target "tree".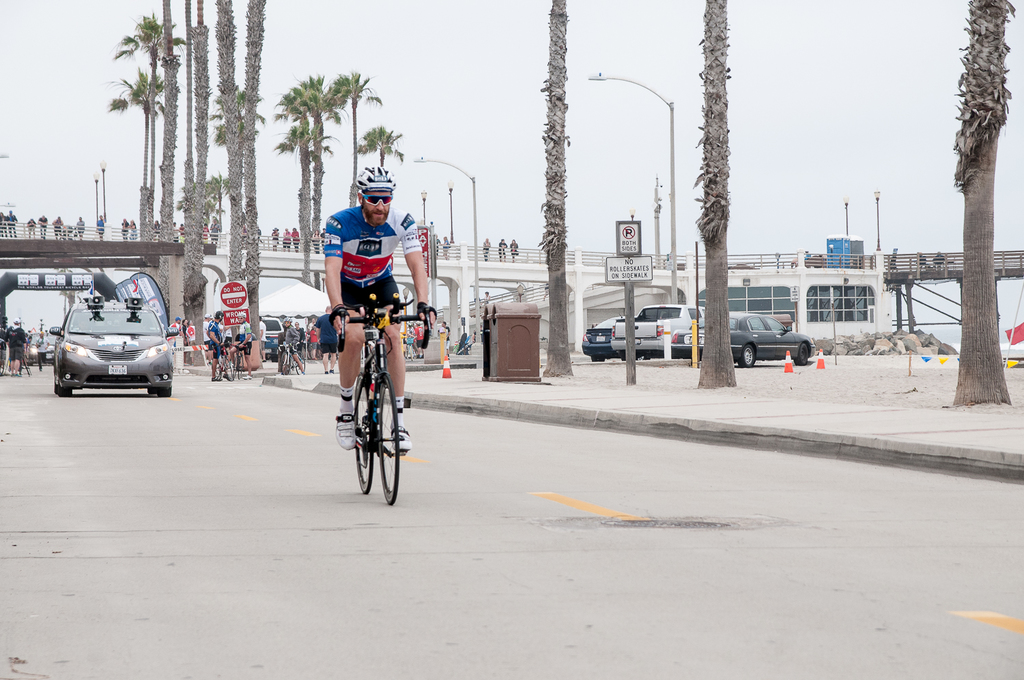
Target region: x1=240, y1=0, x2=268, y2=335.
